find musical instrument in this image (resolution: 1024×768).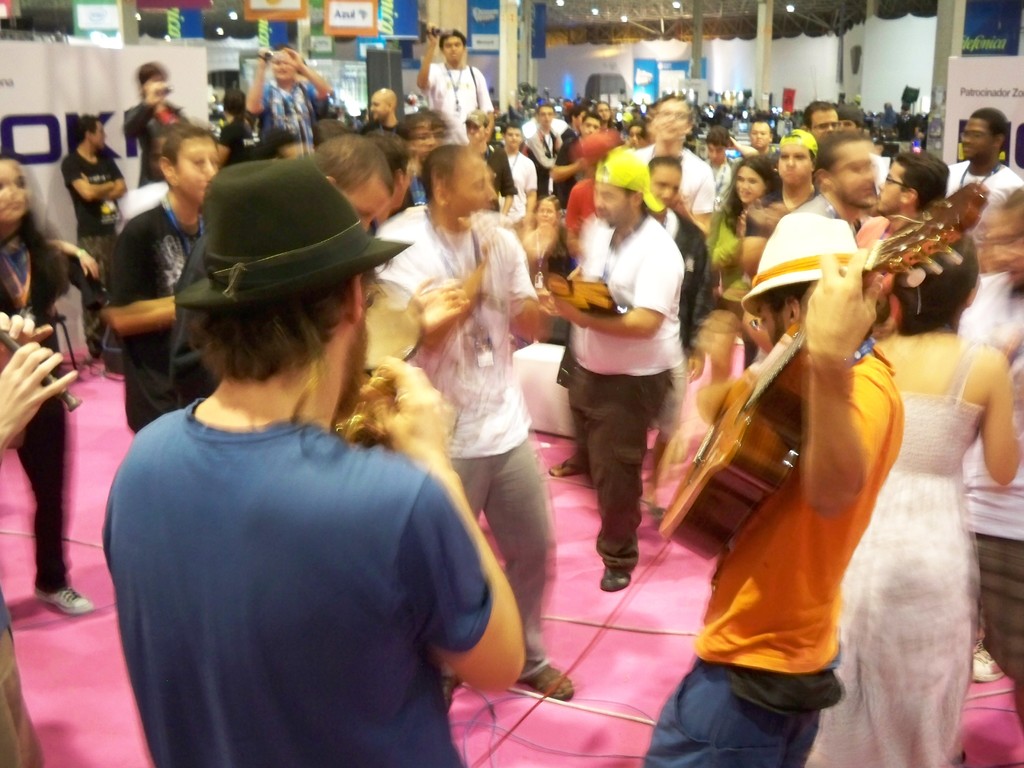
0/325/87/407.
